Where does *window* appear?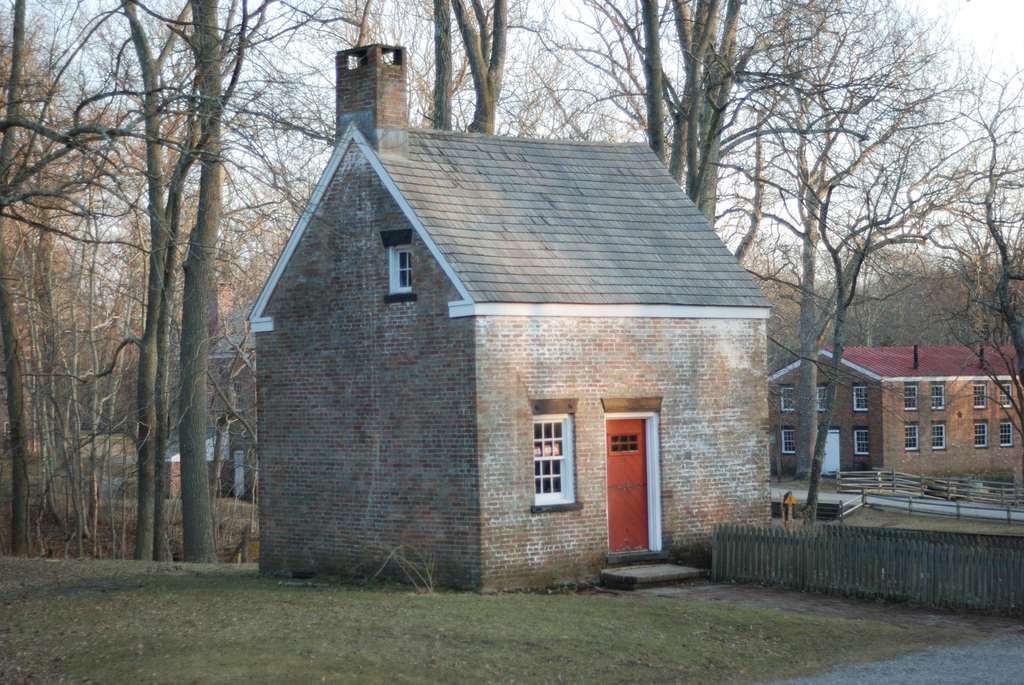
Appears at 781,384,796,412.
